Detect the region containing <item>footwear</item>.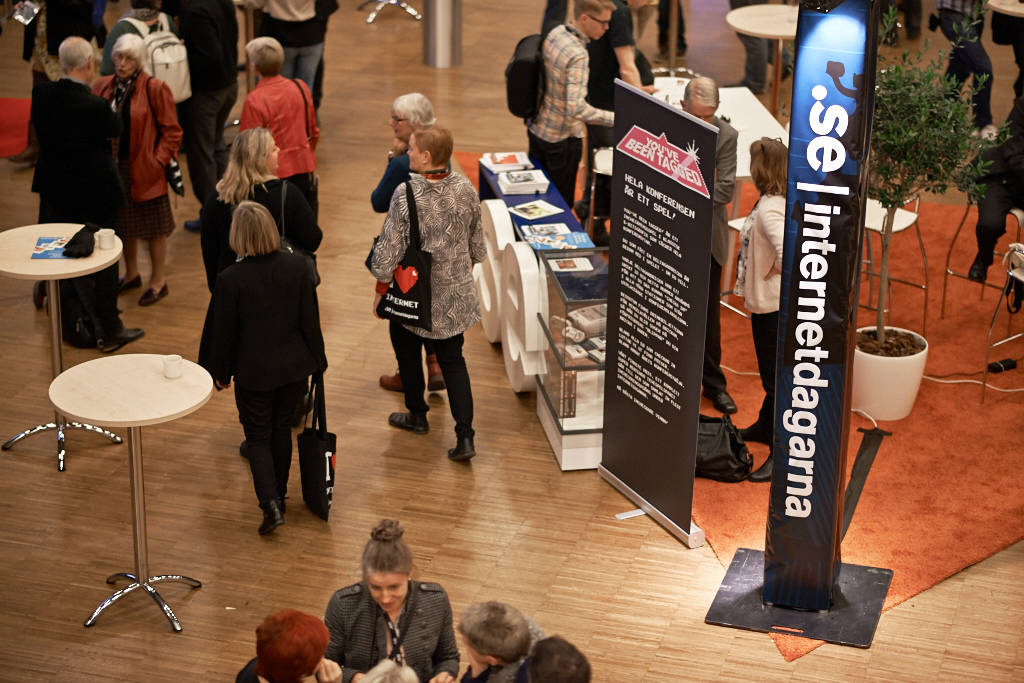
750, 454, 775, 481.
